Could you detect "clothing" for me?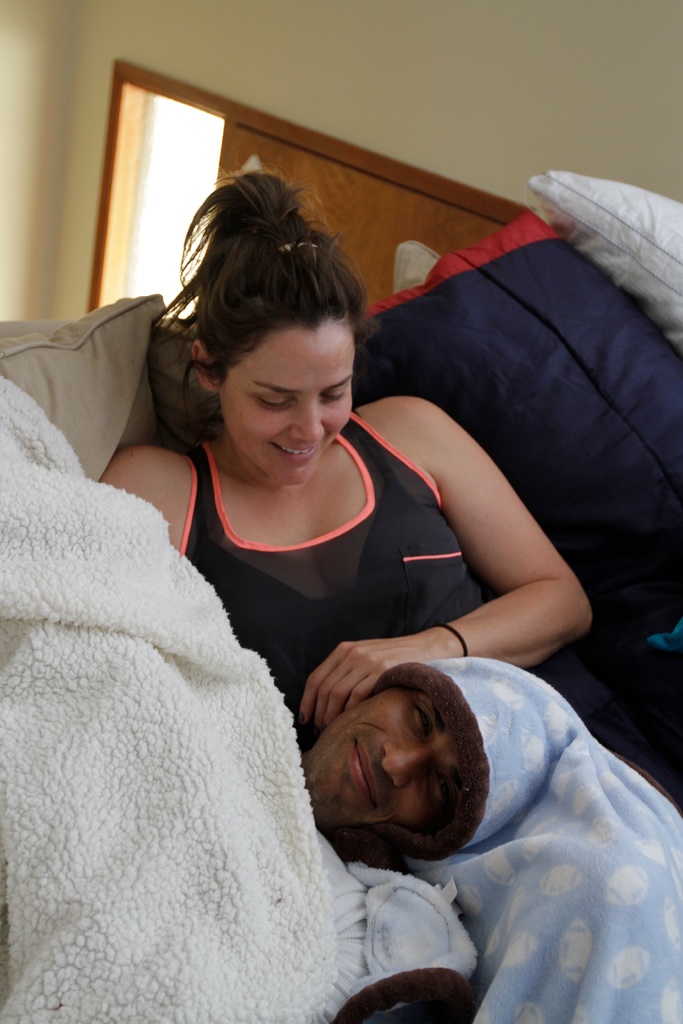
Detection result: bbox=(174, 415, 477, 753).
